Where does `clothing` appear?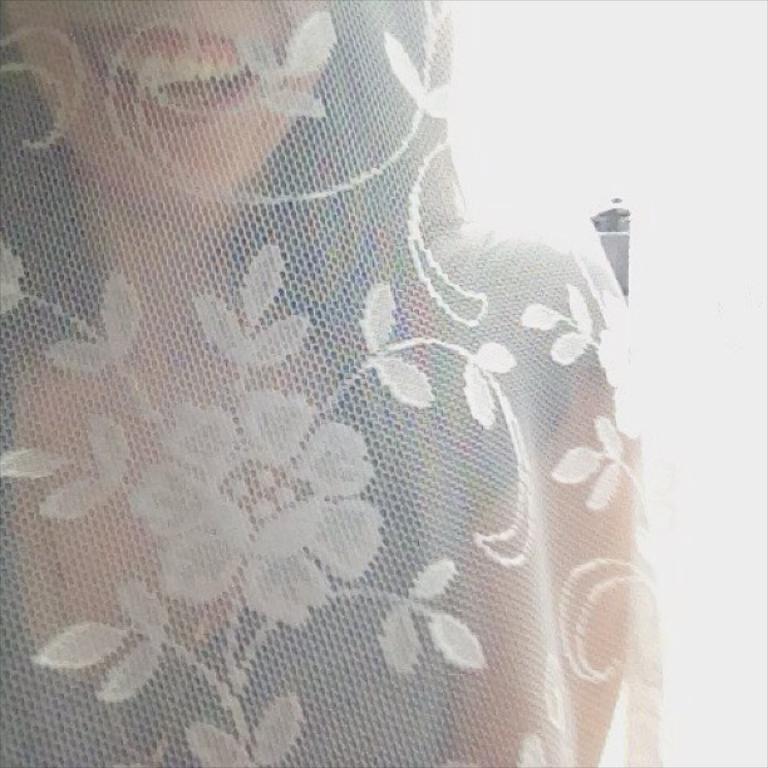
Appears at [0, 0, 668, 763].
